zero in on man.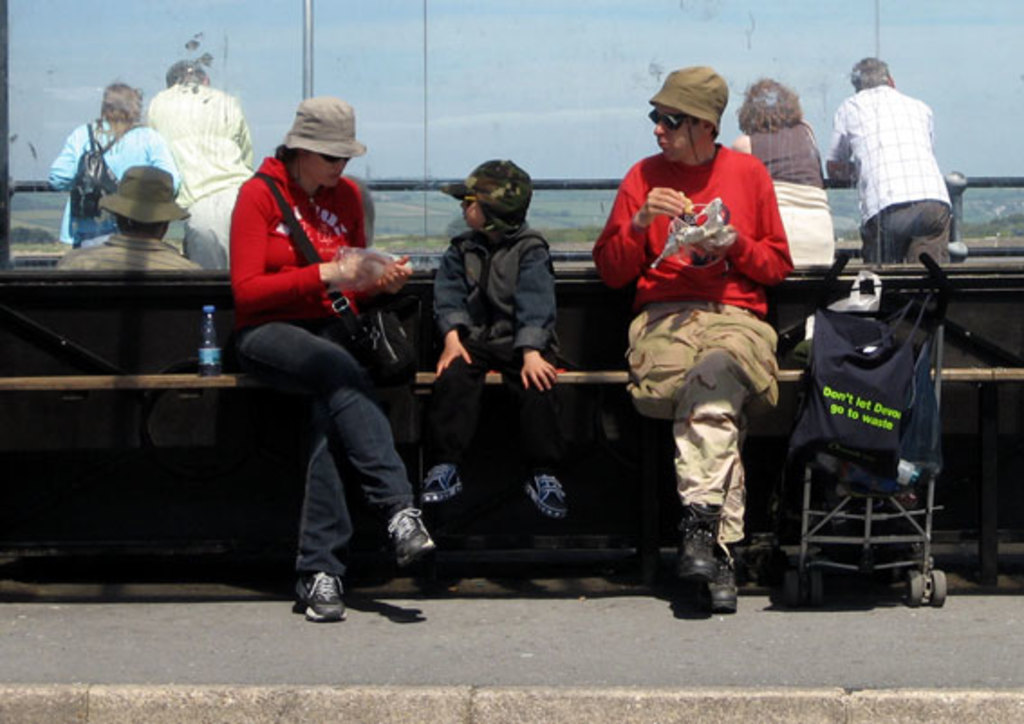
Zeroed in: {"left": 813, "top": 49, "right": 961, "bottom": 294}.
